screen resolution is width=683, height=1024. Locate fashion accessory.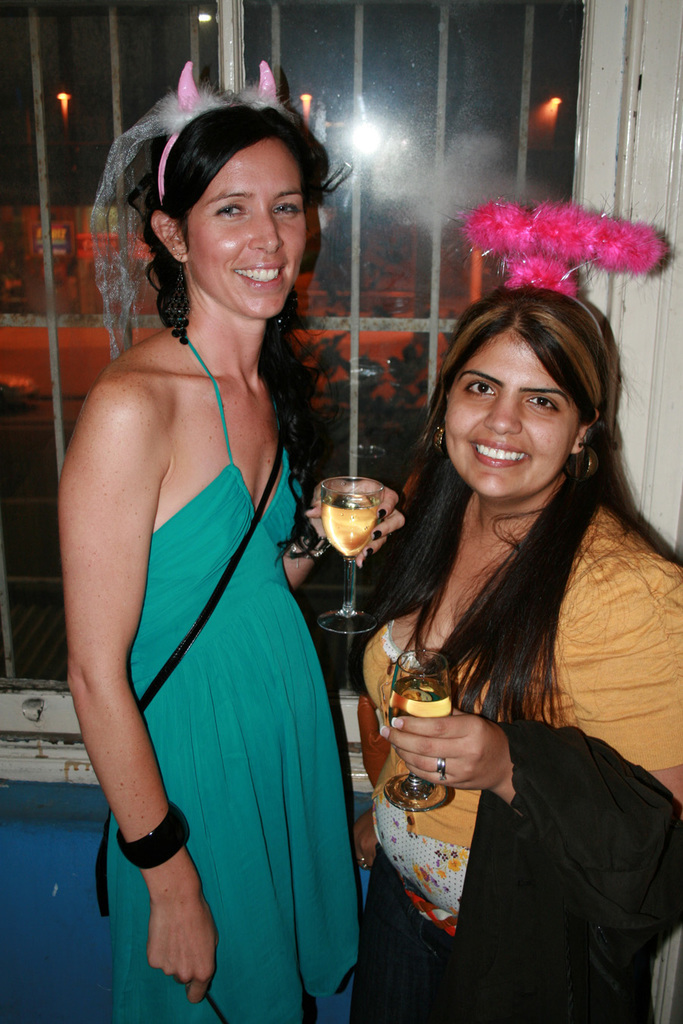
(159, 255, 190, 344).
